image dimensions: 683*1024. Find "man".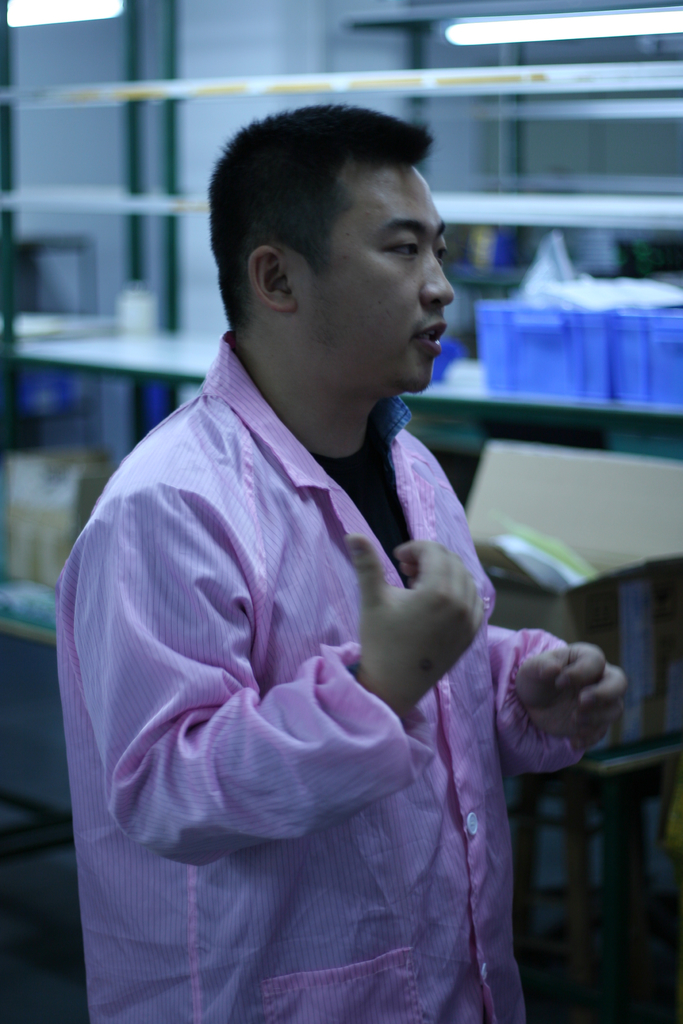
x1=62 y1=167 x2=505 y2=941.
